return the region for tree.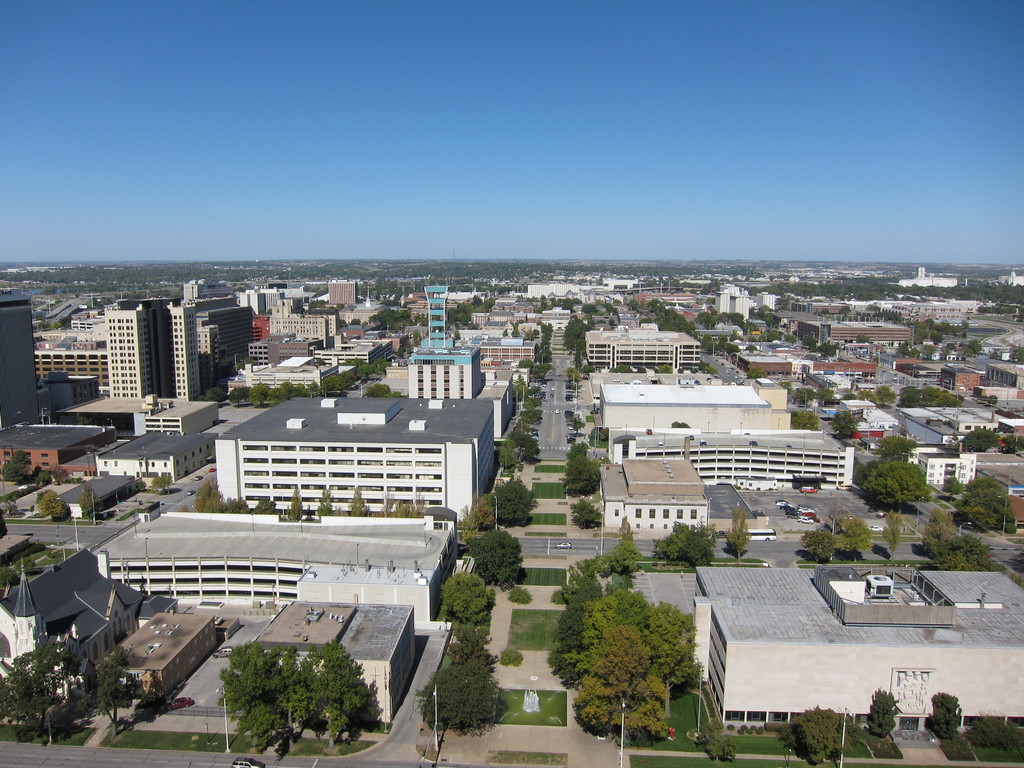
{"left": 566, "top": 499, "right": 602, "bottom": 527}.
